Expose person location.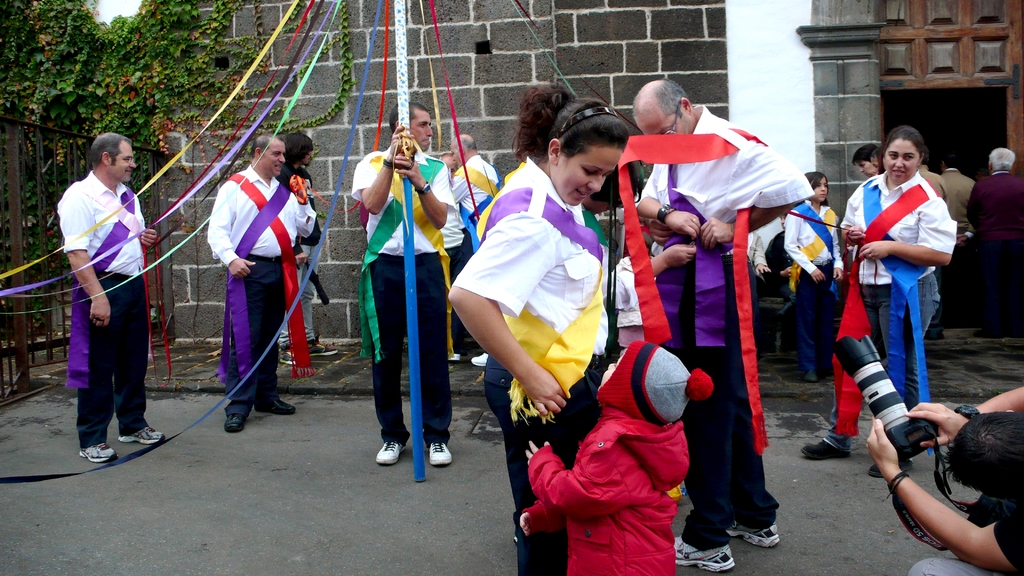
Exposed at [452, 81, 628, 575].
